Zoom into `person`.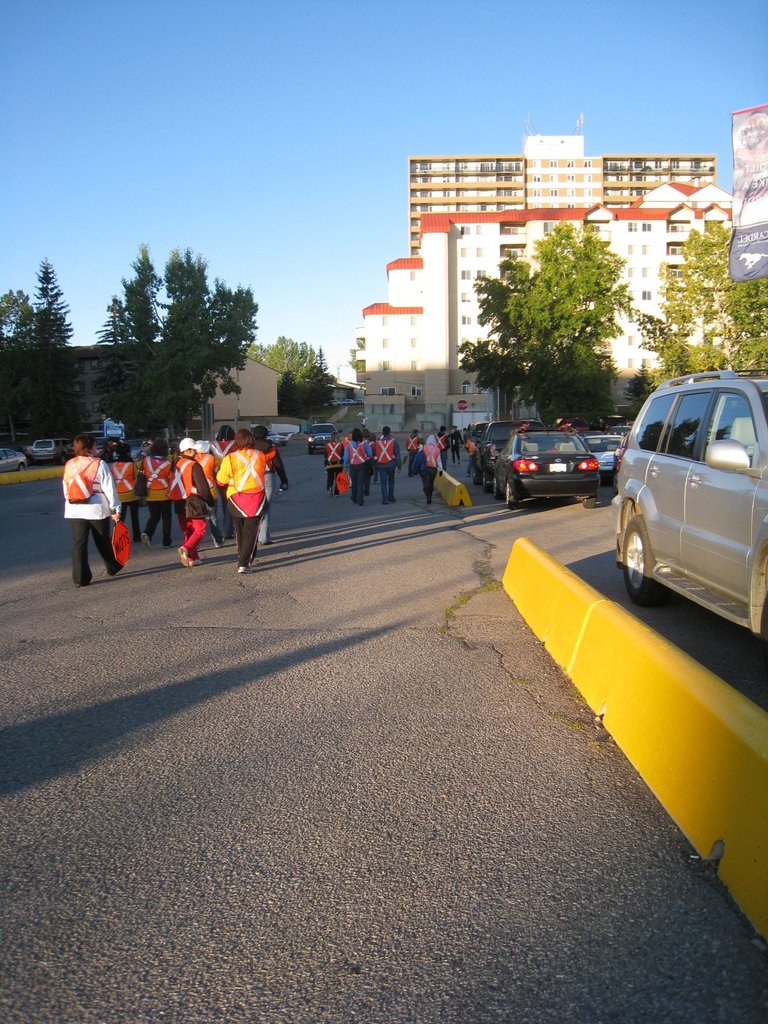
Zoom target: [404,428,419,476].
